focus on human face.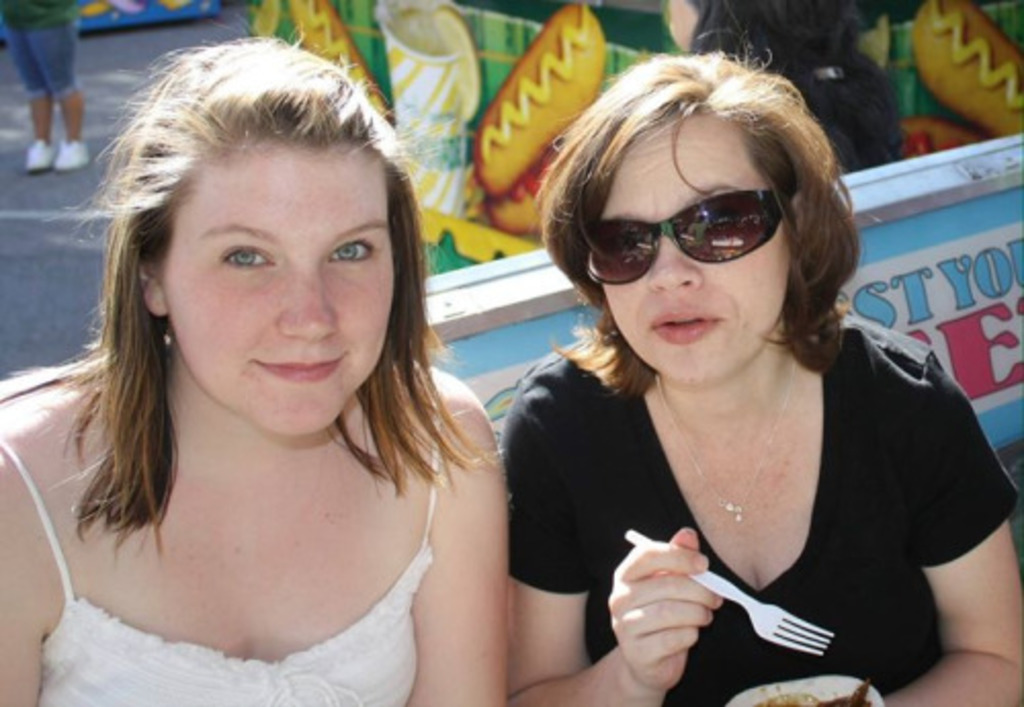
Focused at box(604, 115, 784, 393).
